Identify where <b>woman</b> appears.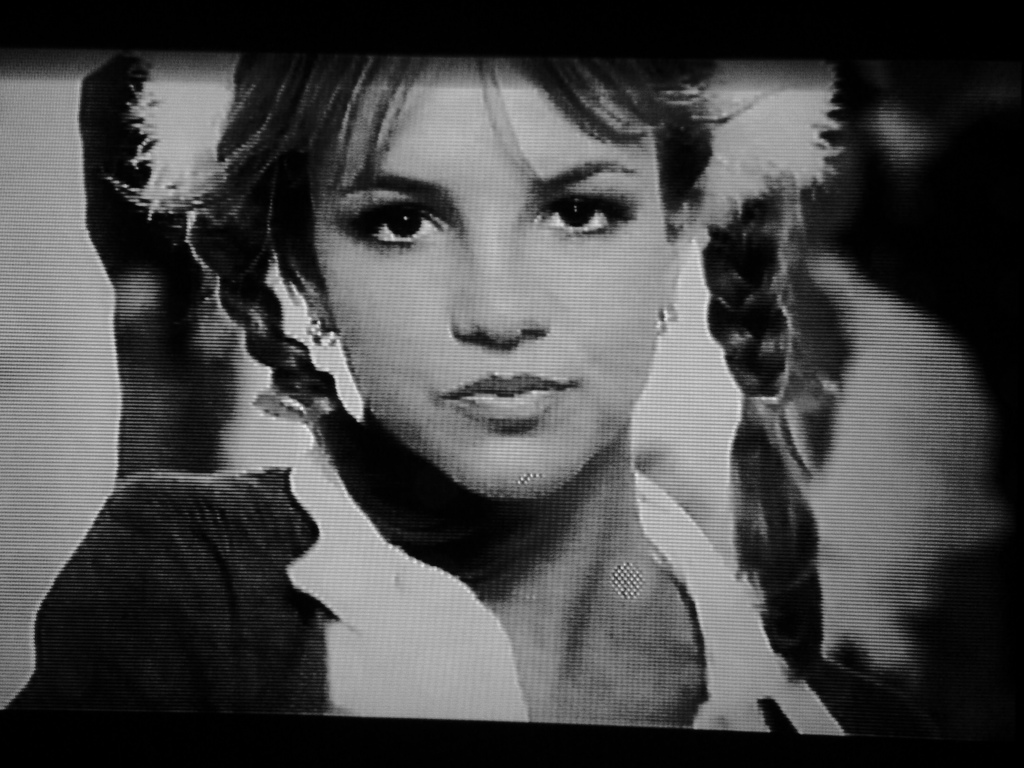
Appears at select_region(109, 46, 817, 742).
